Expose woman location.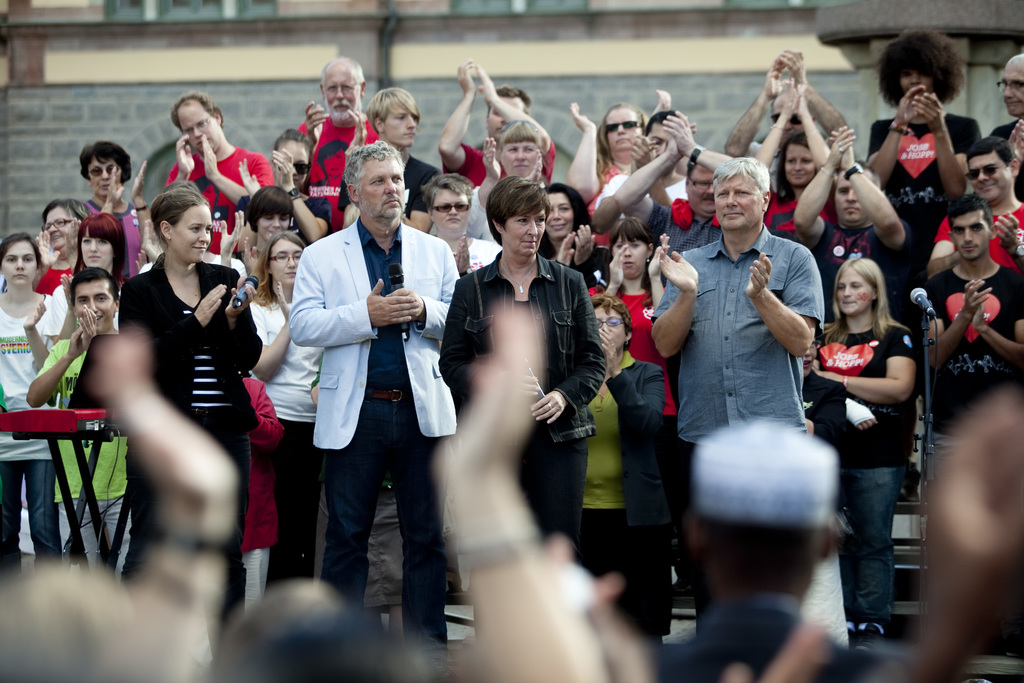
Exposed at BBox(114, 181, 255, 643).
